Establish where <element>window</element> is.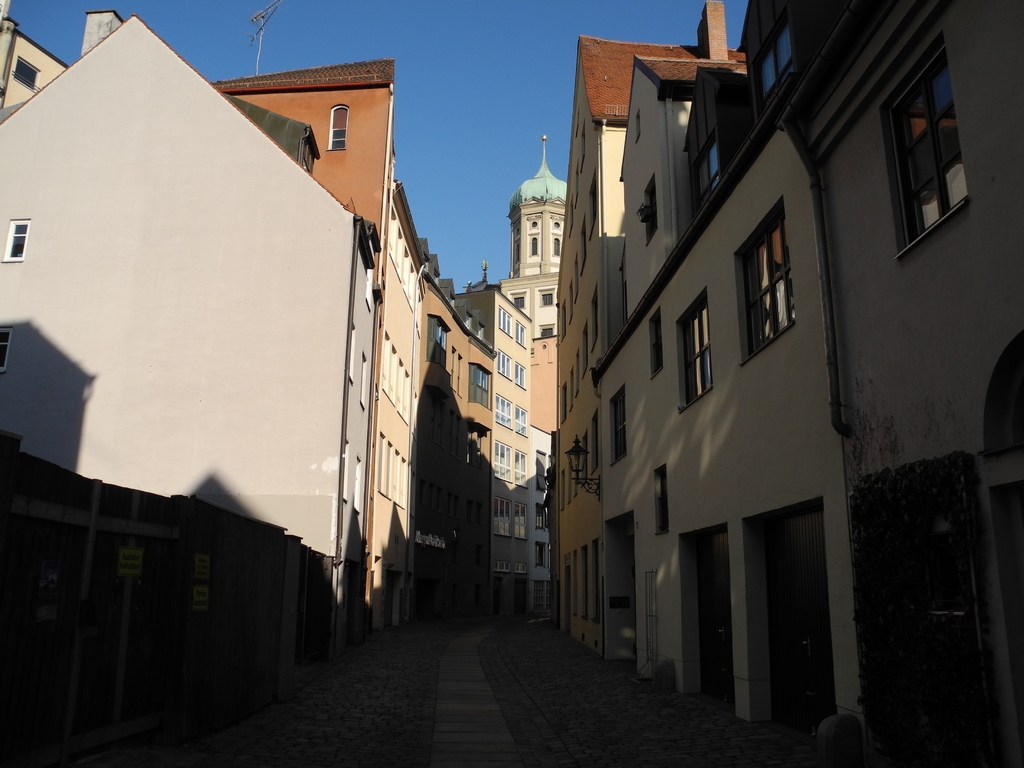
Established at [left=492, top=442, right=510, bottom=479].
